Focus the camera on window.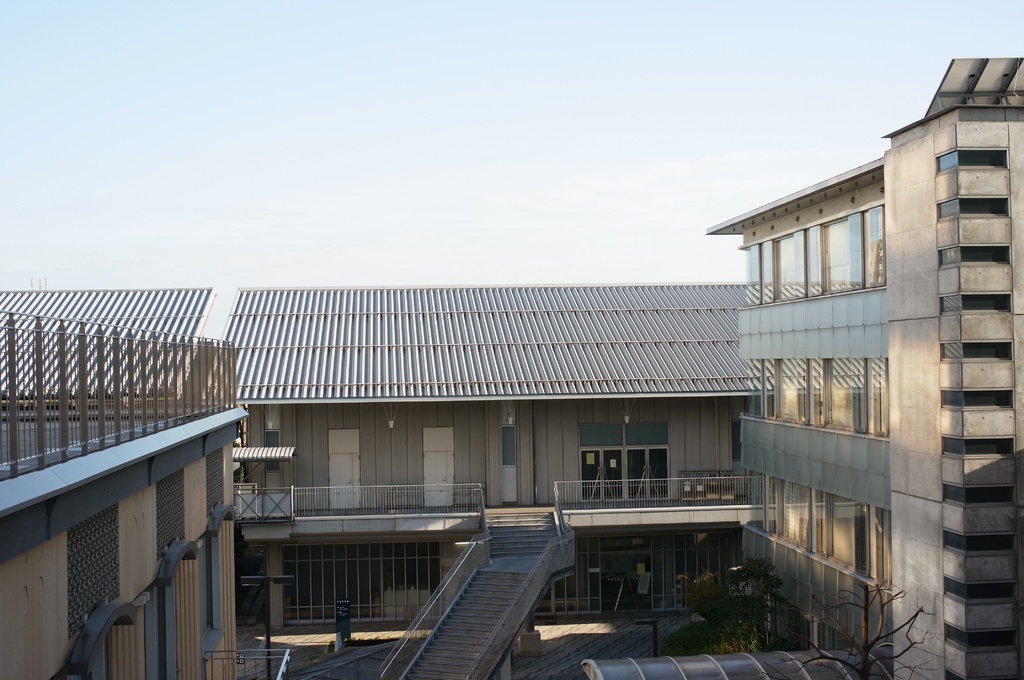
Focus region: crop(740, 468, 884, 583).
